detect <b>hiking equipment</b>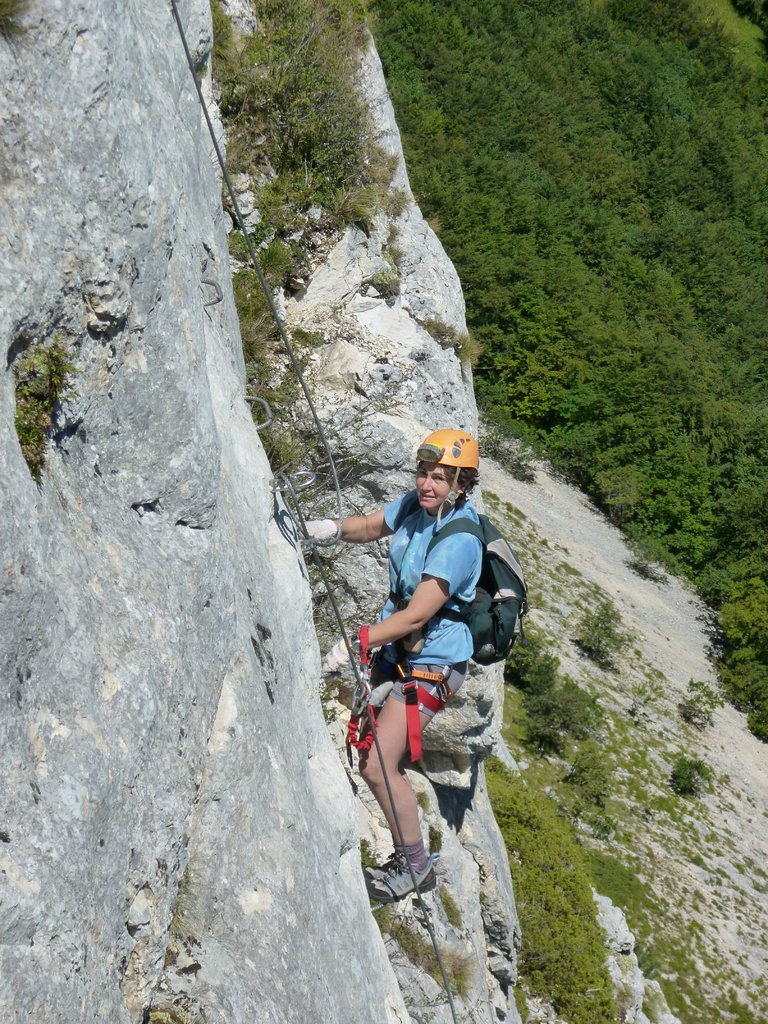
[x1=344, y1=627, x2=465, y2=757]
